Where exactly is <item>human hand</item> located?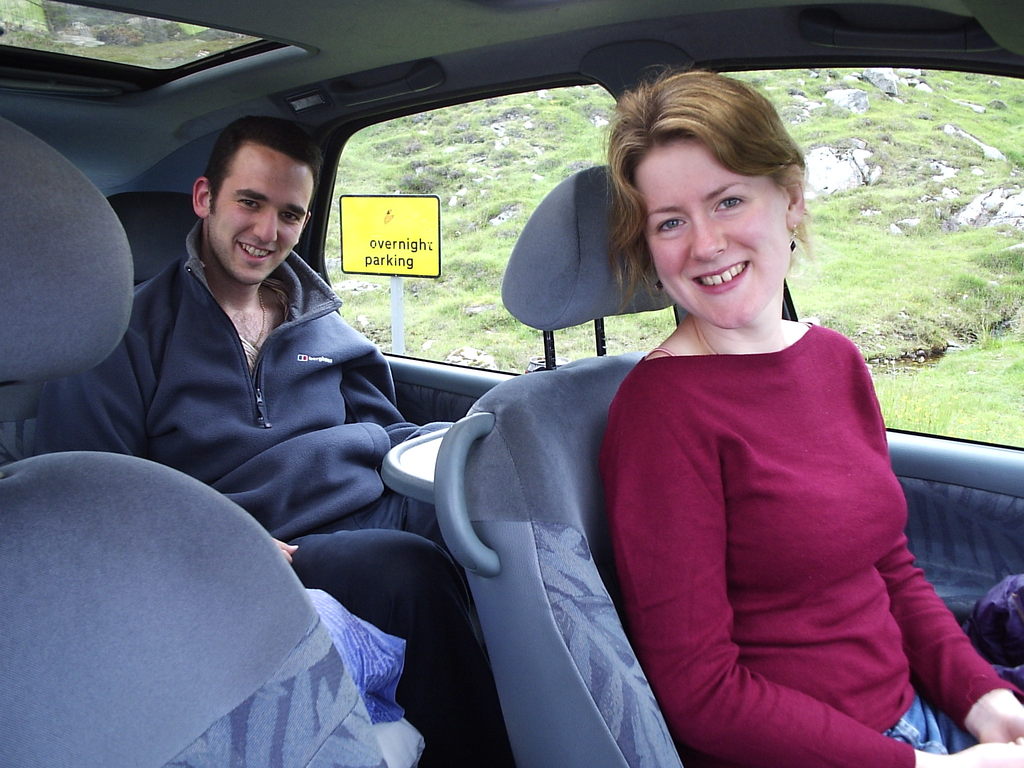
Its bounding box is box=[272, 538, 300, 565].
